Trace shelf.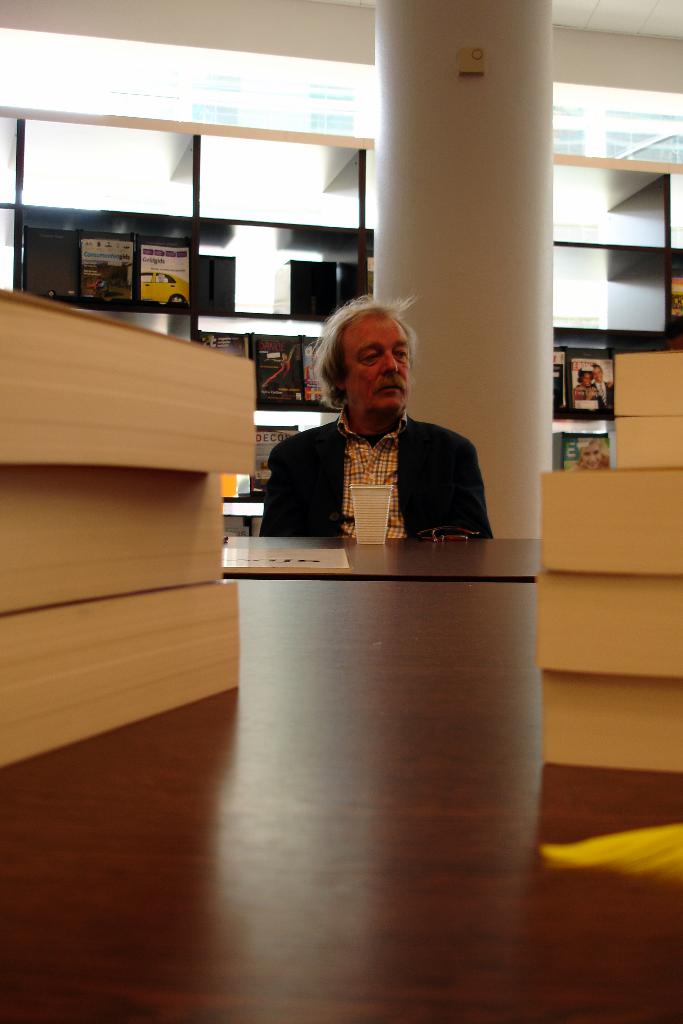
Traced to pyautogui.locateOnScreen(659, 251, 682, 342).
